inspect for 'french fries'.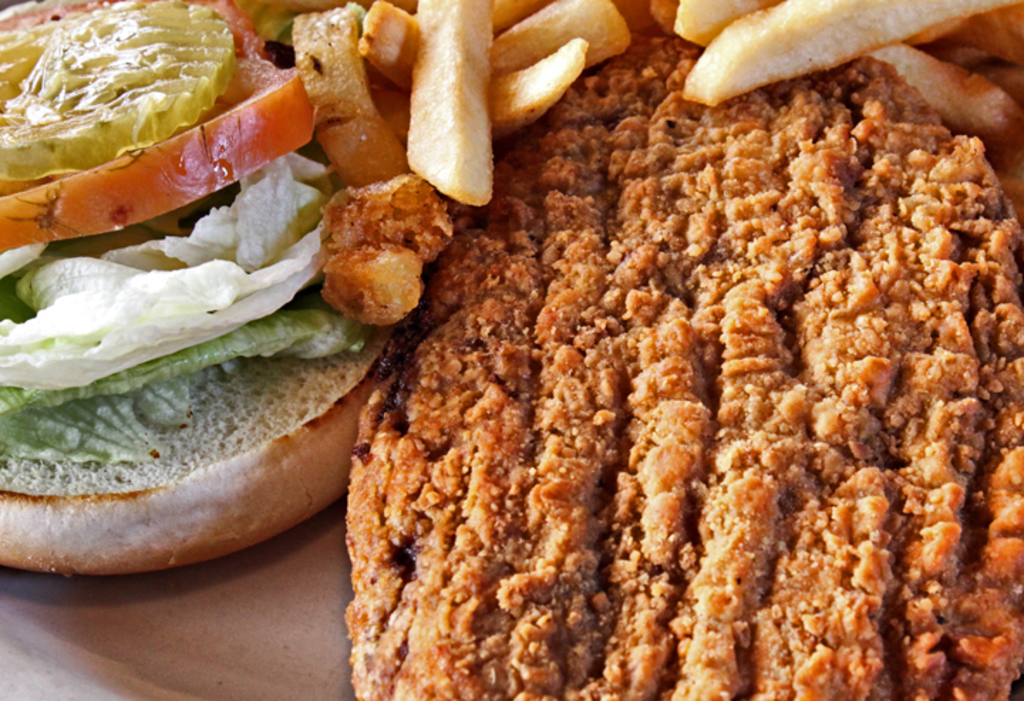
Inspection: box(496, 0, 641, 74).
